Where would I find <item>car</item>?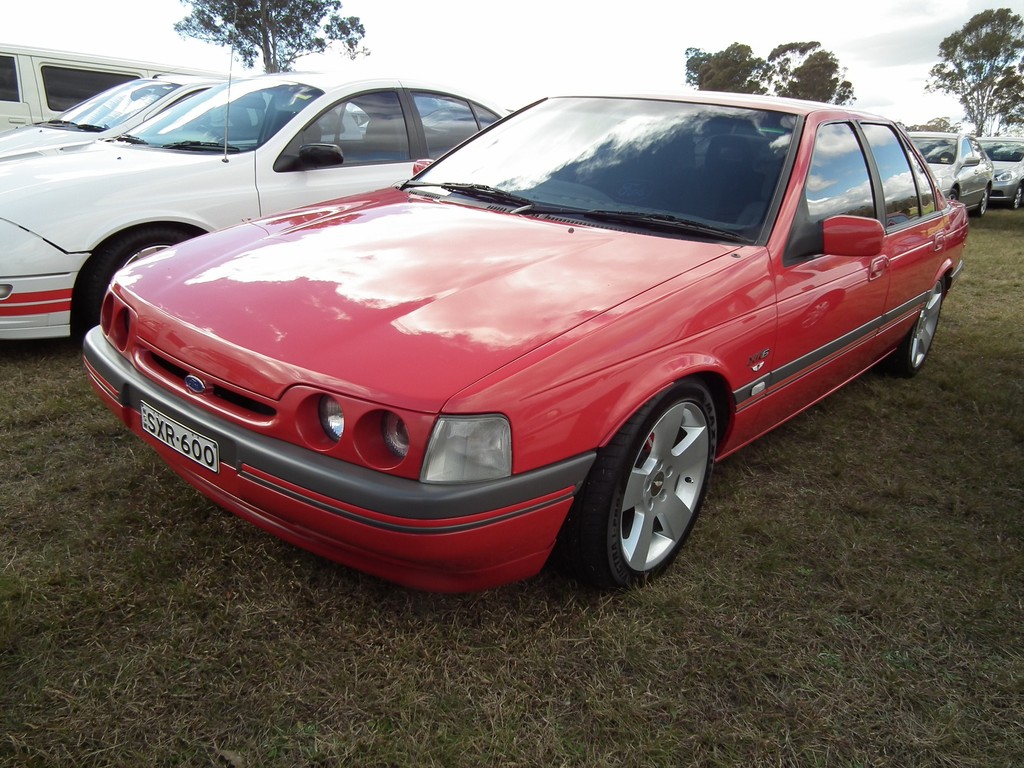
At crop(903, 129, 995, 216).
